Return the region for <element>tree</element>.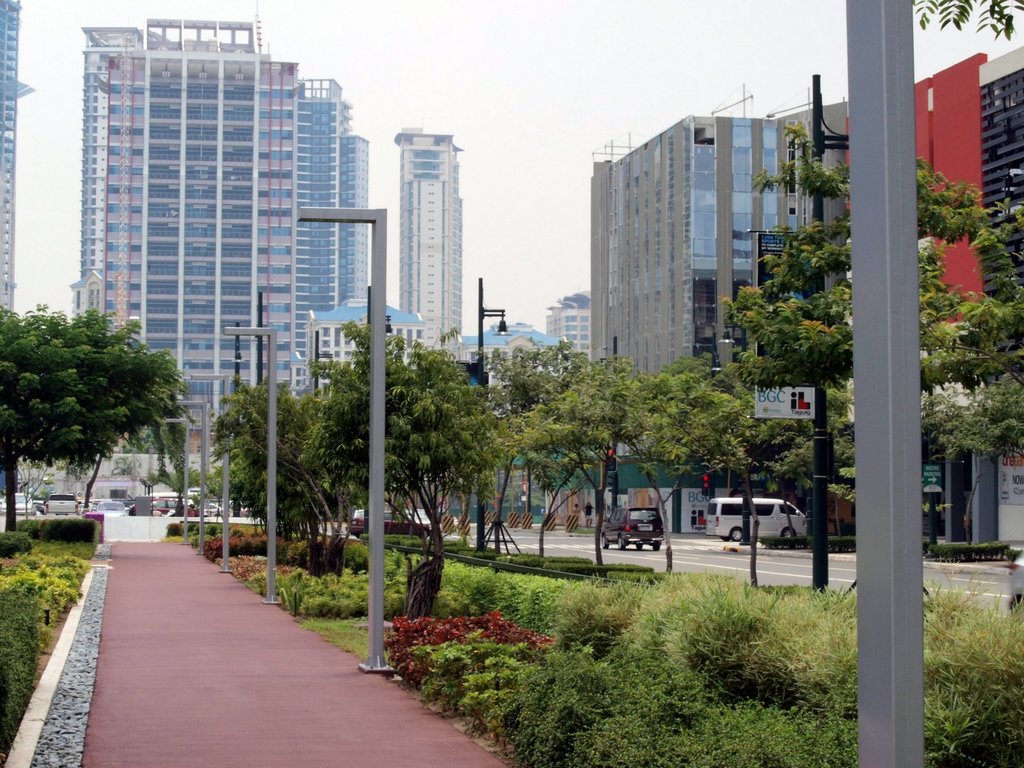
Rect(0, 312, 188, 538).
